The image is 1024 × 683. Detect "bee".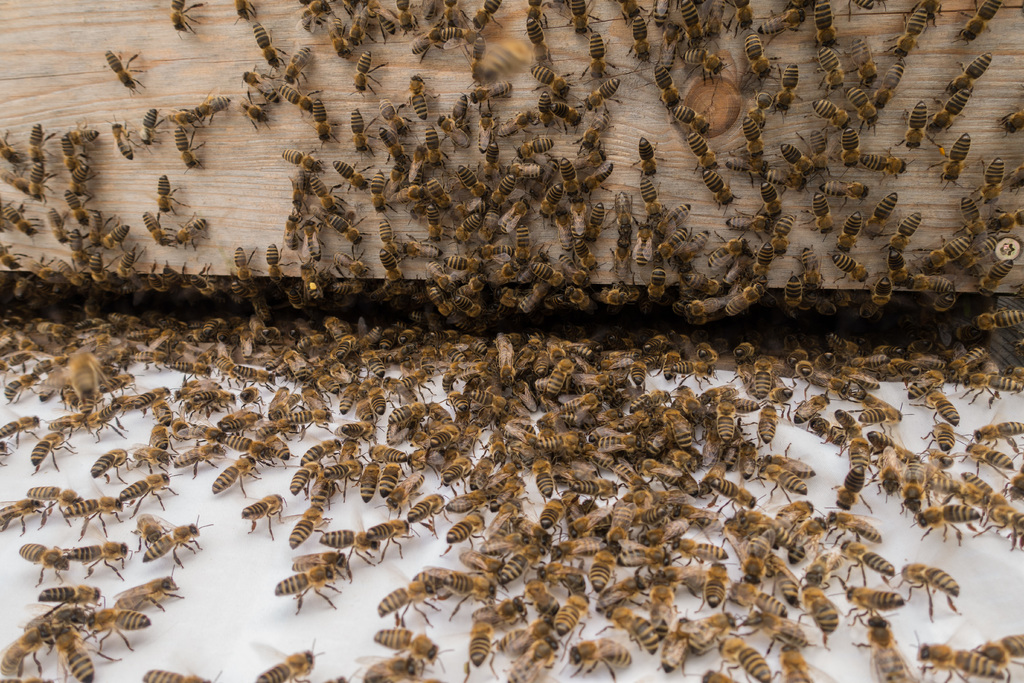
Detection: bbox=[152, 422, 168, 449].
